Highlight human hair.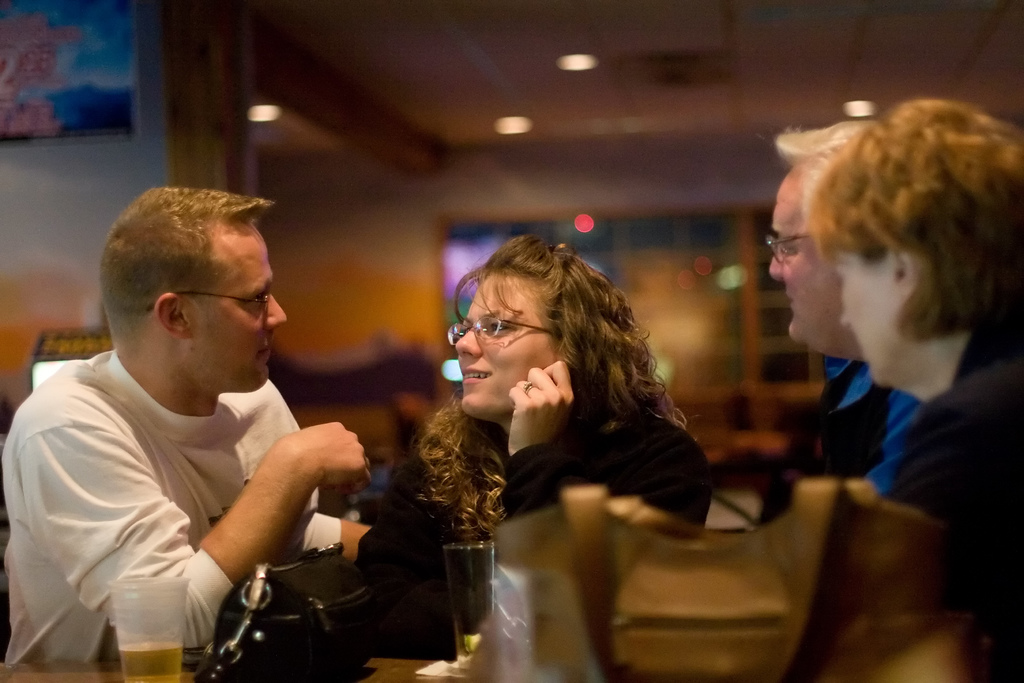
Highlighted region: (x1=786, y1=94, x2=1007, y2=382).
